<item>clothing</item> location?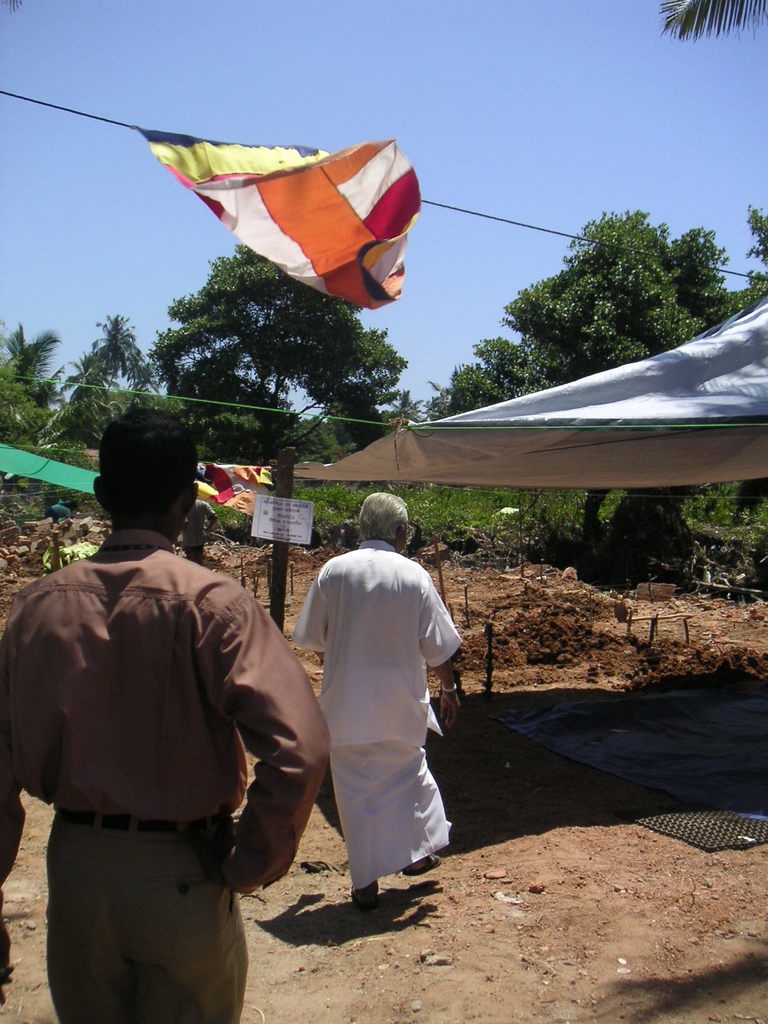
pyautogui.locateOnScreen(44, 504, 69, 526)
